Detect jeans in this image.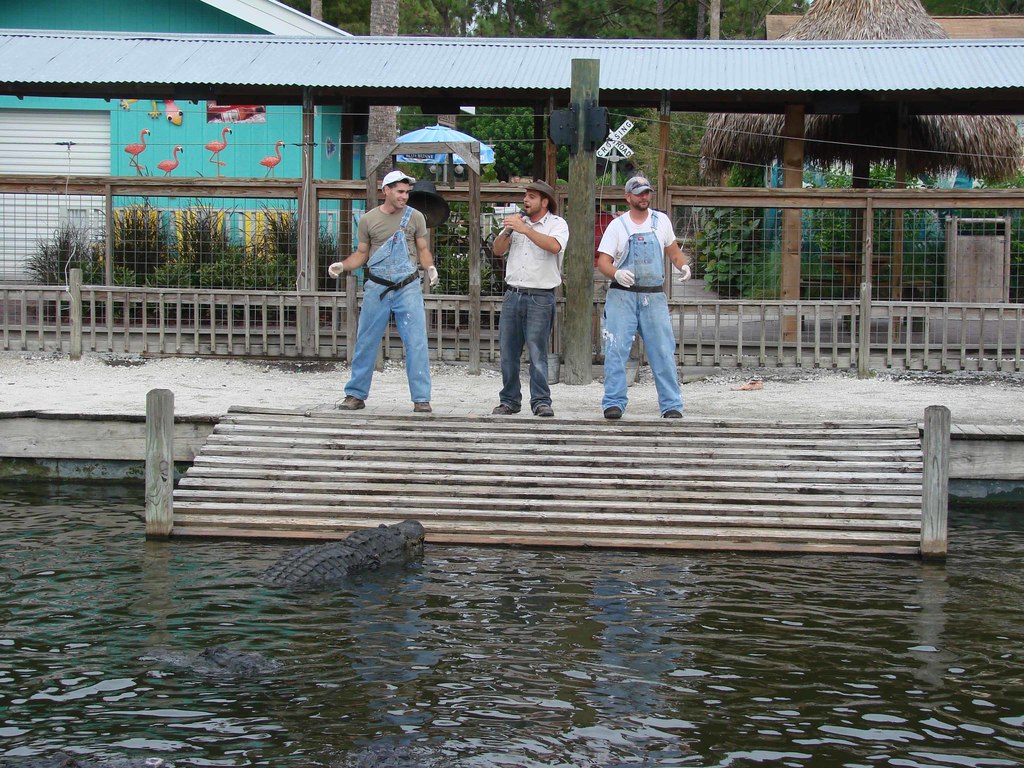
Detection: x1=346, y1=204, x2=432, y2=403.
